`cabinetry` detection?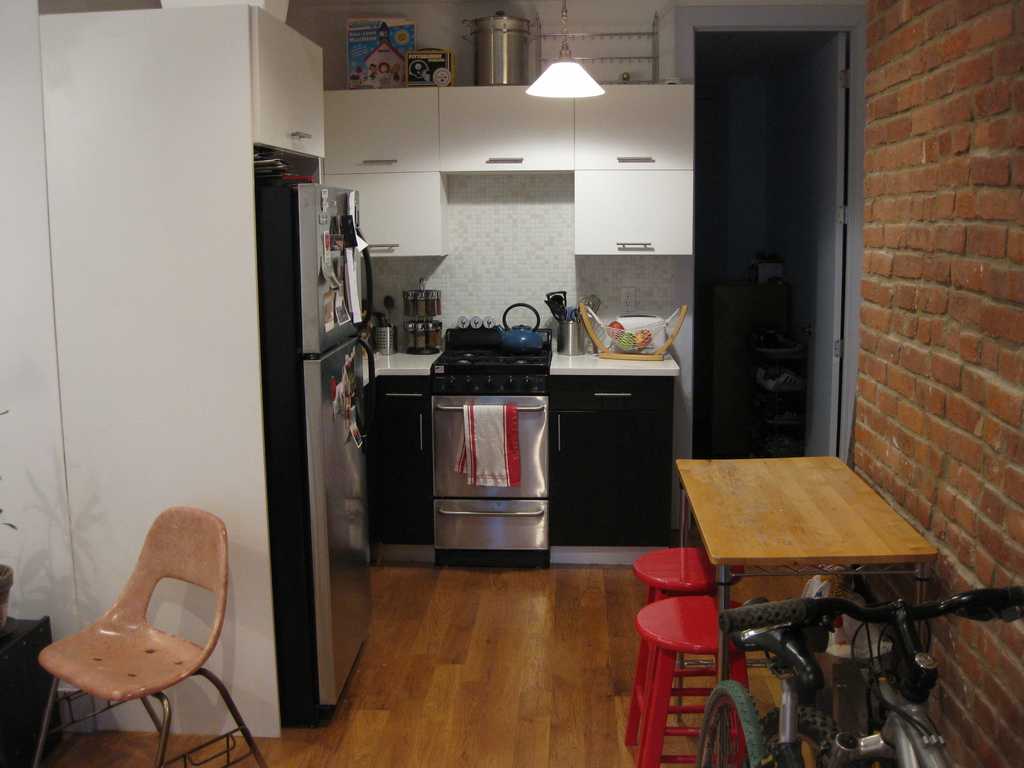
BBox(316, 86, 445, 175)
